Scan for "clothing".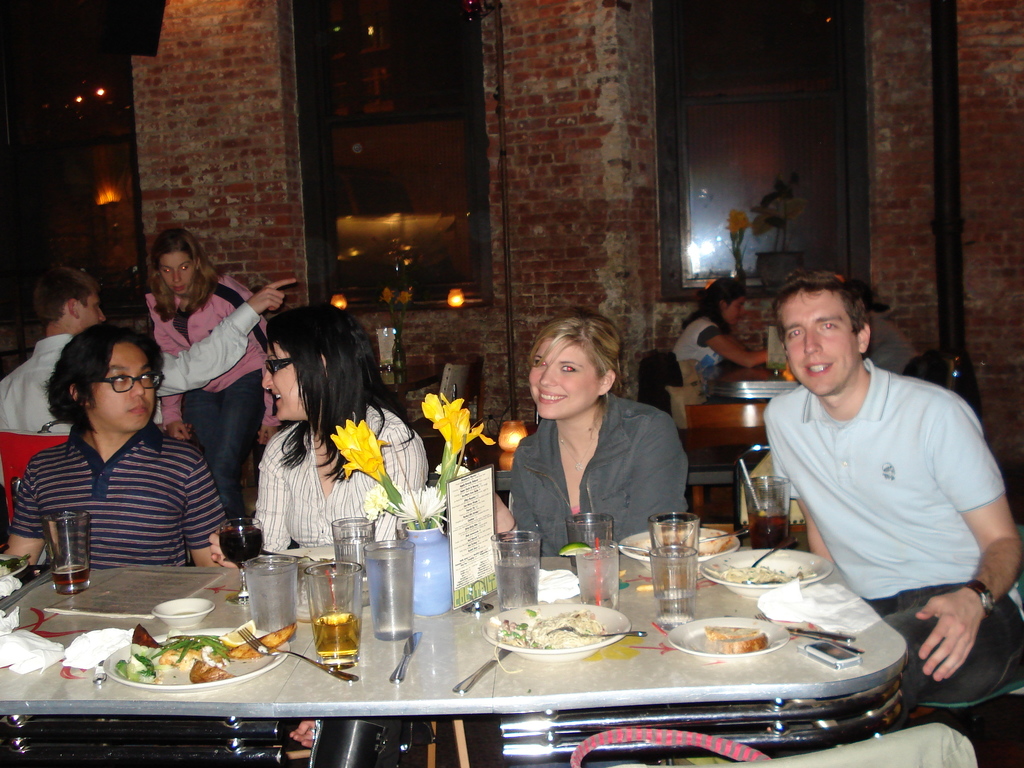
Scan result: detection(863, 310, 914, 375).
